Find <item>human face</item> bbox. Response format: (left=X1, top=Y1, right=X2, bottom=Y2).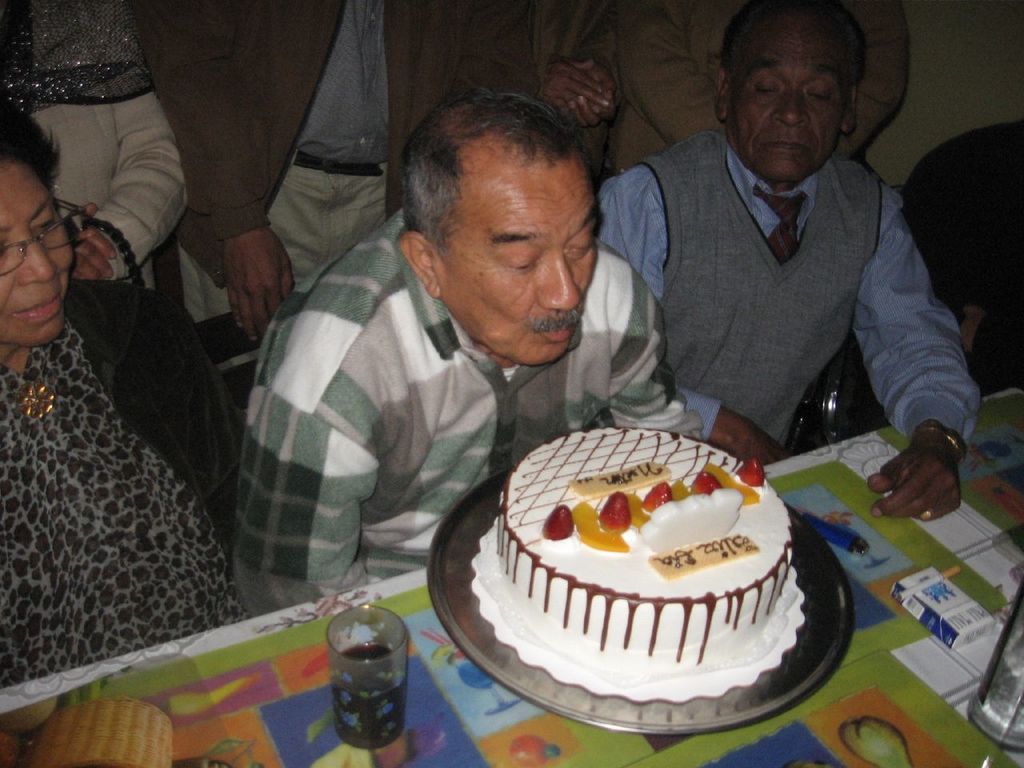
(left=732, top=14, right=854, bottom=184).
